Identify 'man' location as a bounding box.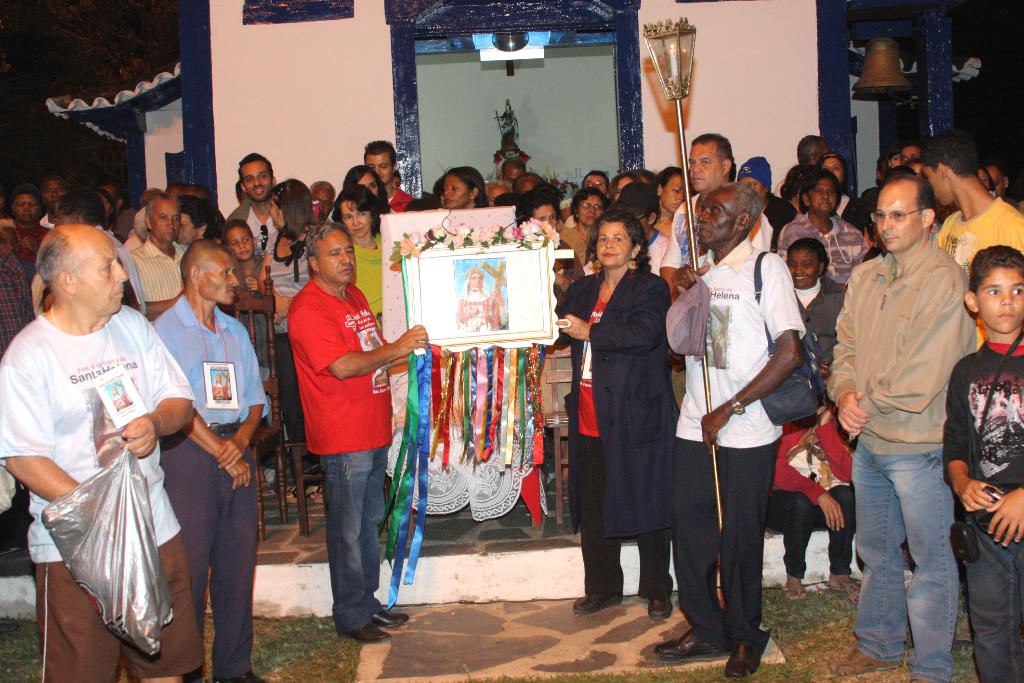
left=288, top=220, right=428, bottom=641.
